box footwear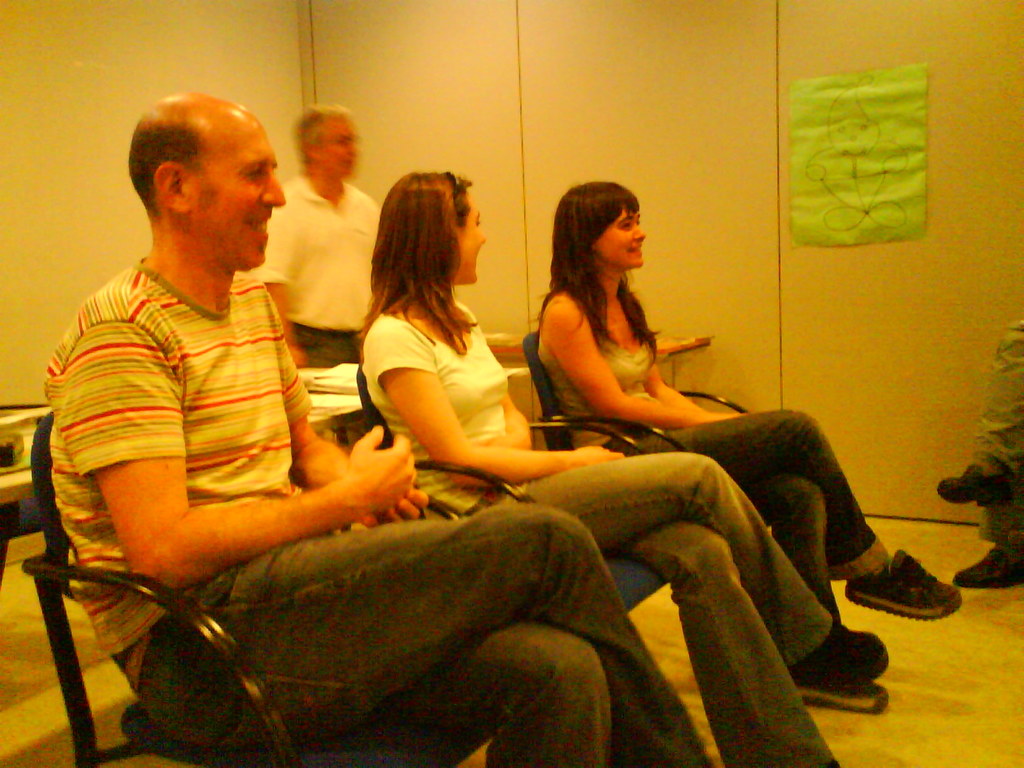
(left=864, top=556, right=963, bottom=641)
